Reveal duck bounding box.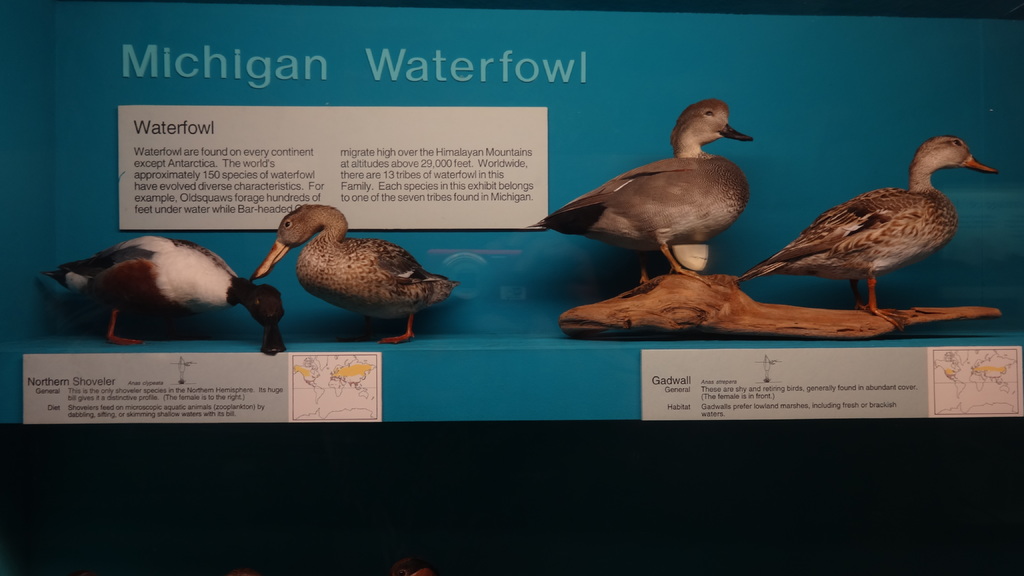
Revealed: x1=259, y1=184, x2=465, y2=322.
